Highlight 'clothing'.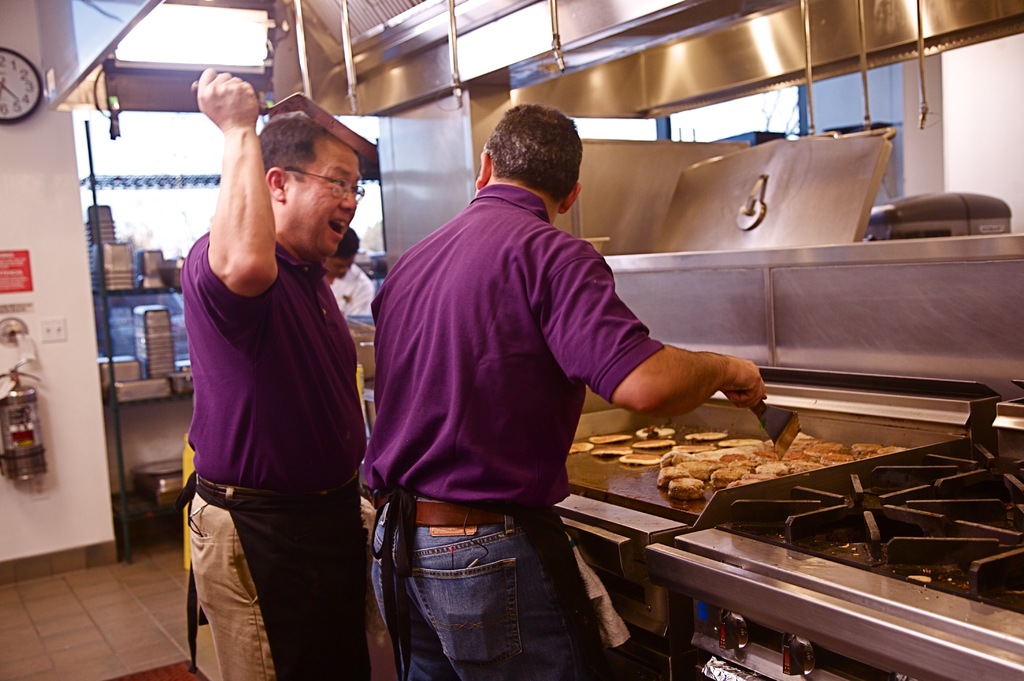
Highlighted region: BBox(372, 135, 706, 615).
